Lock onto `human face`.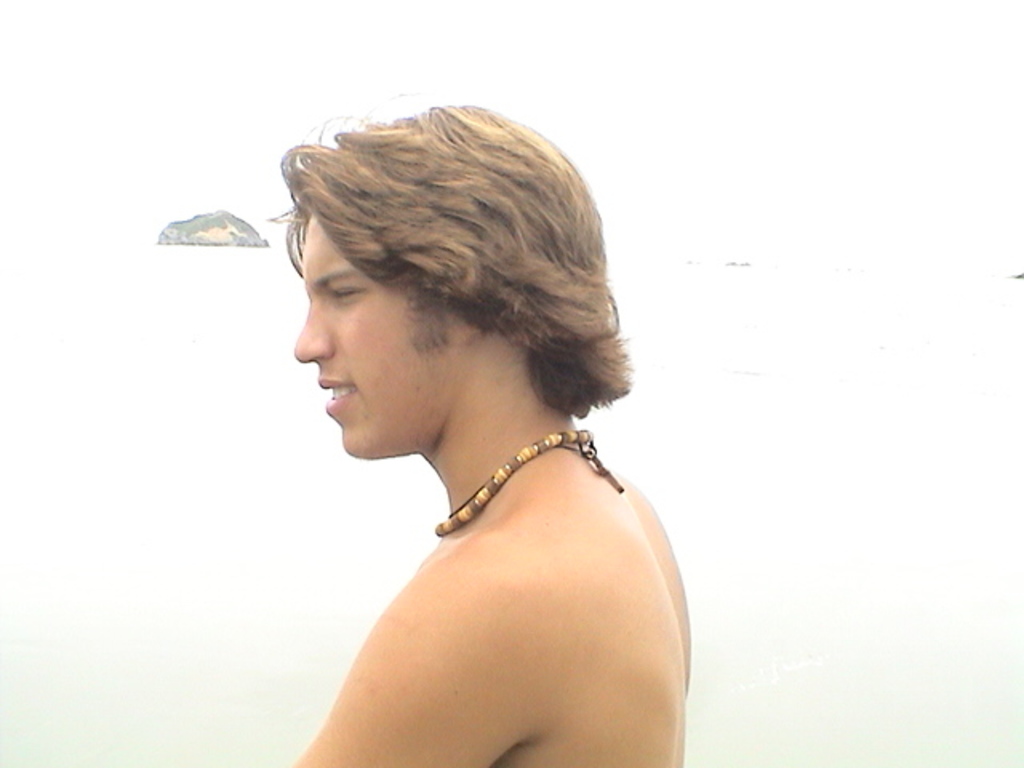
Locked: pyautogui.locateOnScreen(294, 210, 467, 458).
